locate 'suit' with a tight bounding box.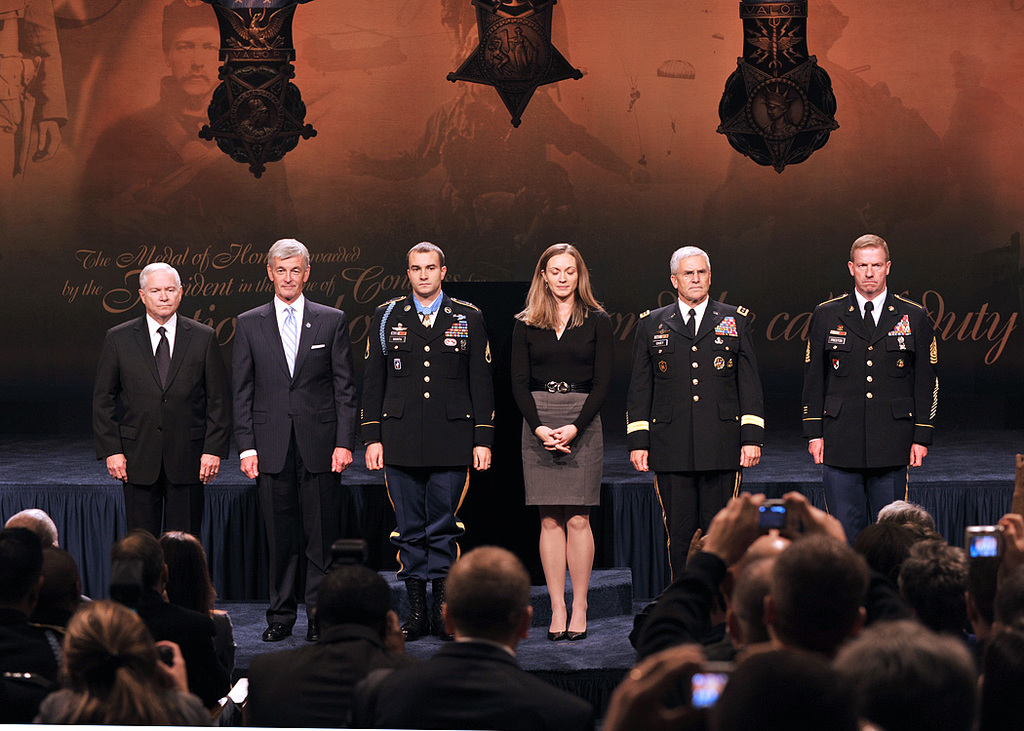
796,287,943,561.
